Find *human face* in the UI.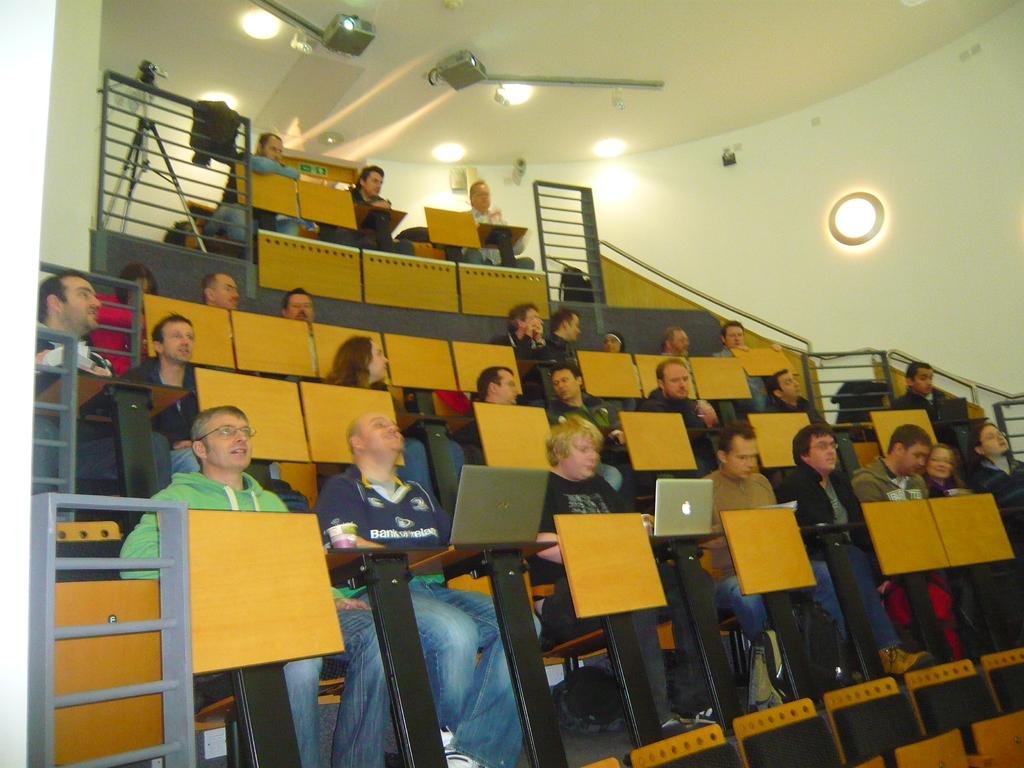
UI element at bbox(674, 325, 692, 361).
